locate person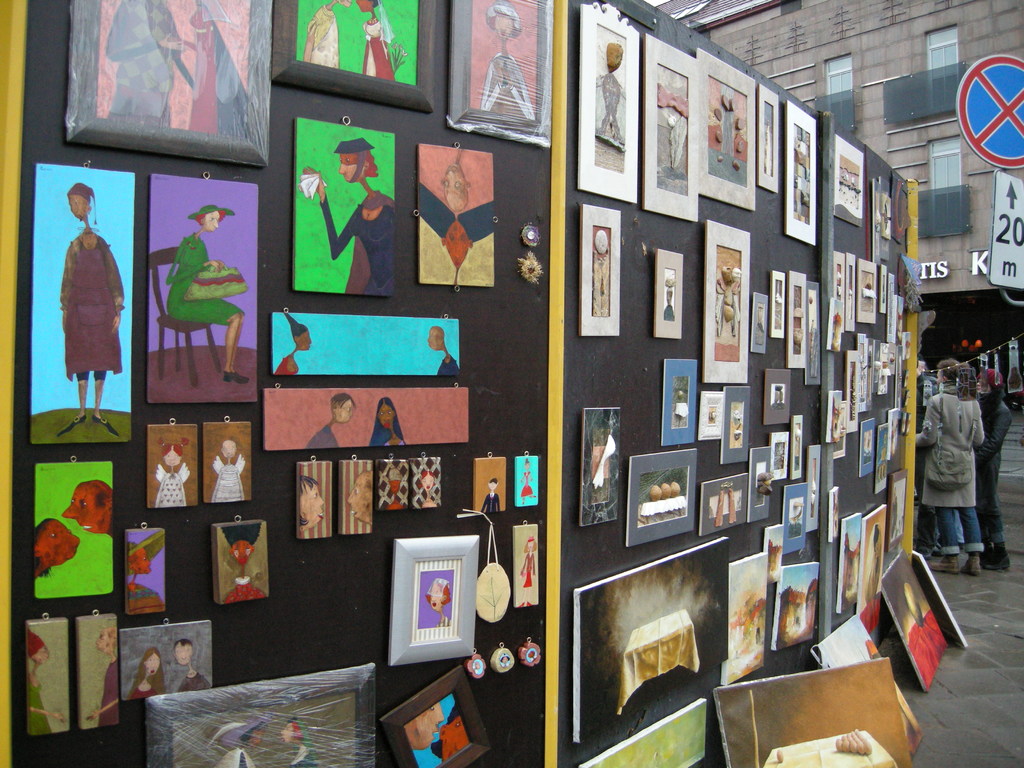
425,579,454,630
